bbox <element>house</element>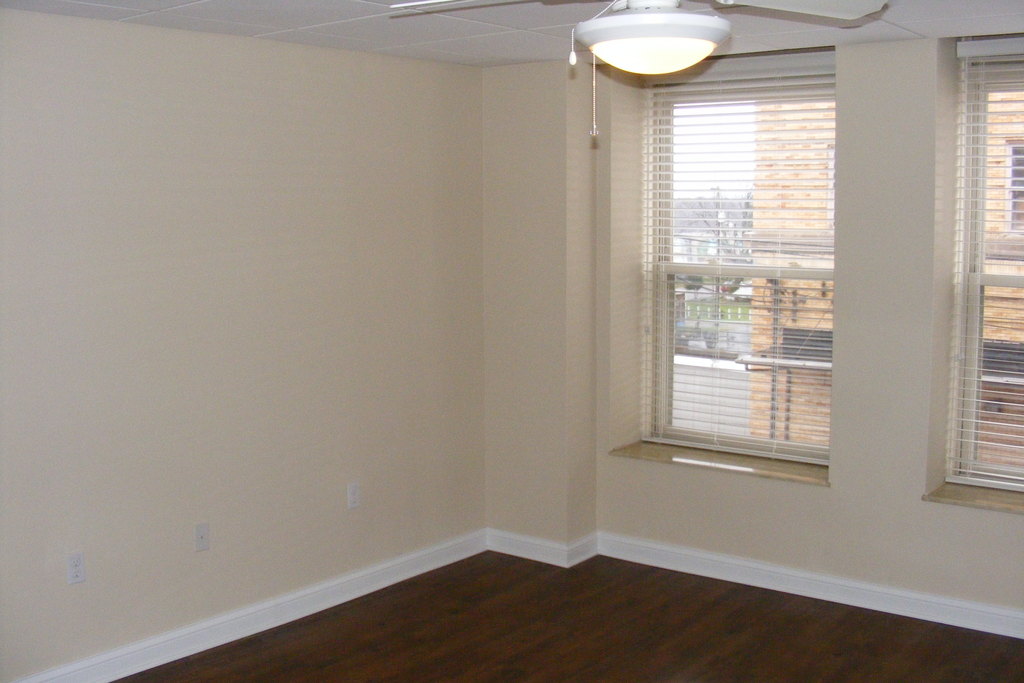
bbox=[0, 0, 1023, 682]
